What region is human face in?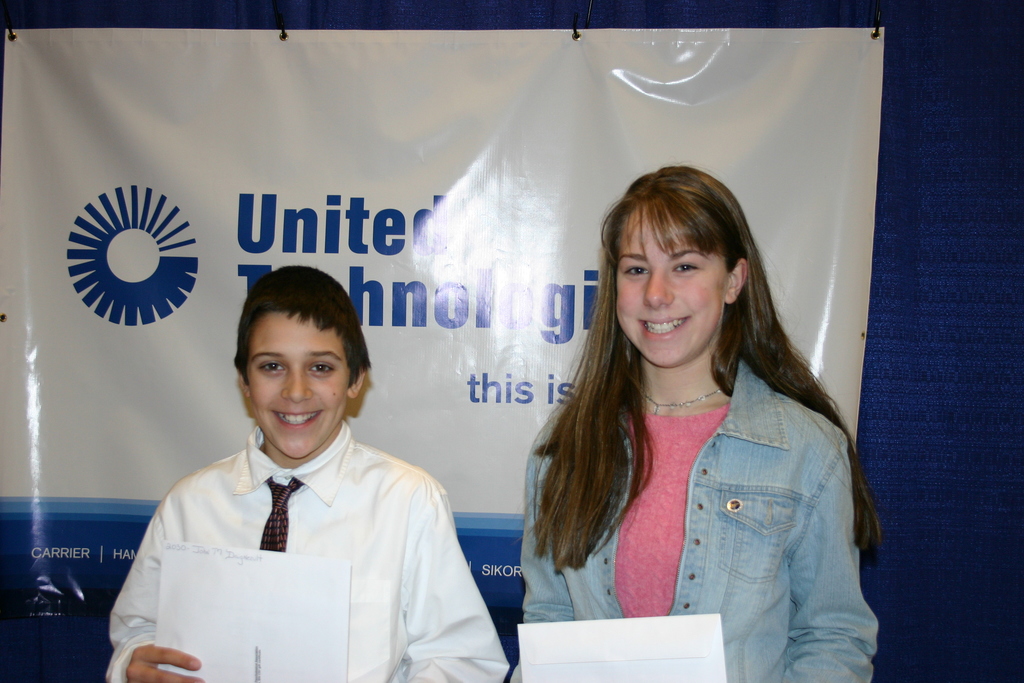
[619,199,756,361].
